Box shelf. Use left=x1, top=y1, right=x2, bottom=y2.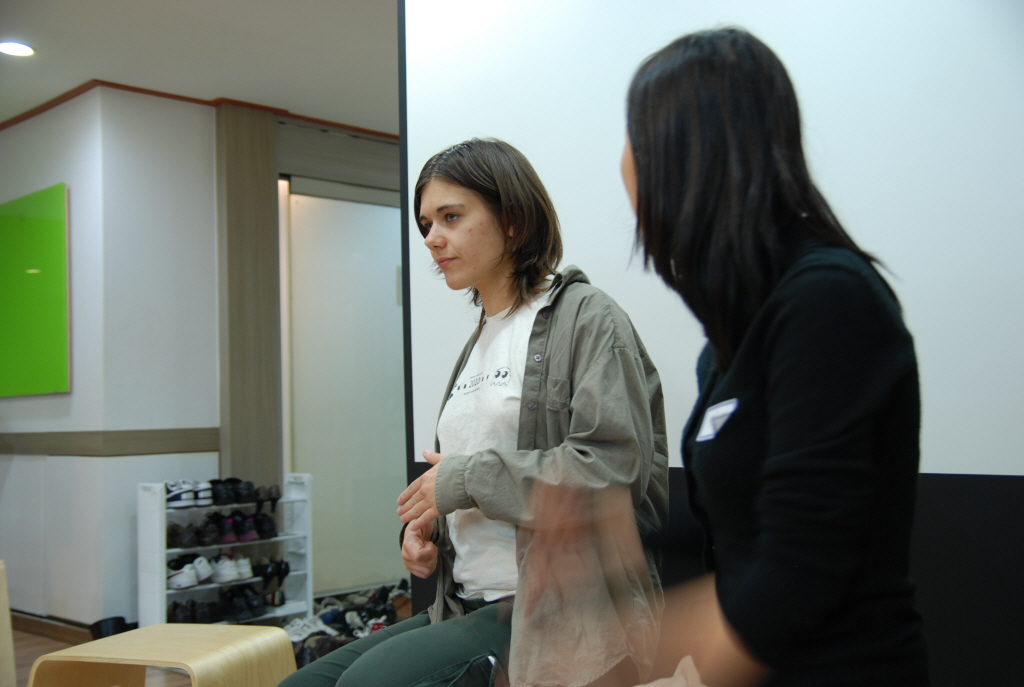
left=164, top=502, right=305, bottom=555.
